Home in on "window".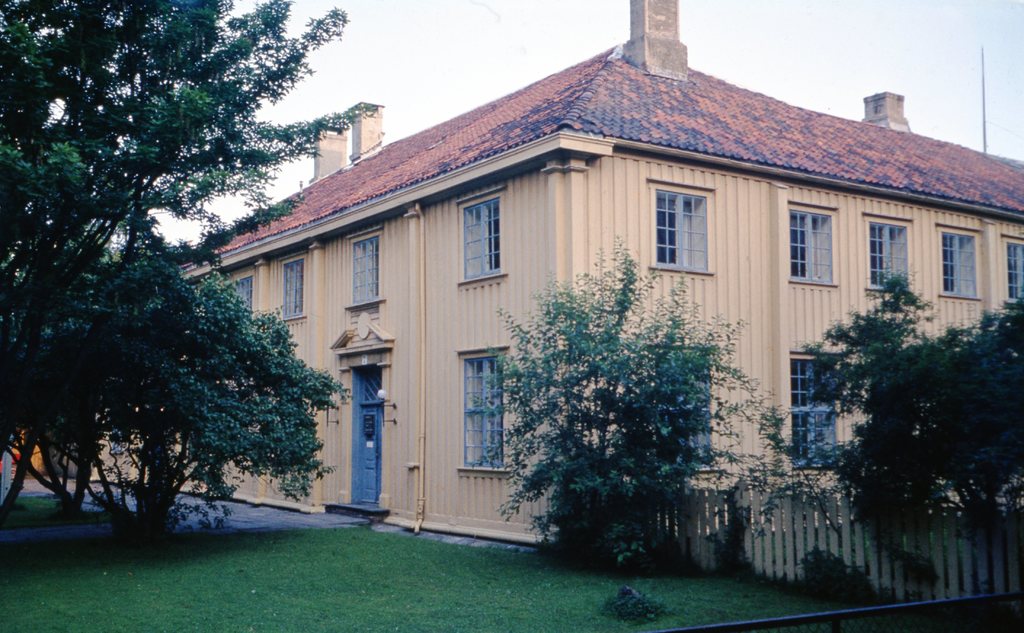
Homed in at (280,257,311,316).
